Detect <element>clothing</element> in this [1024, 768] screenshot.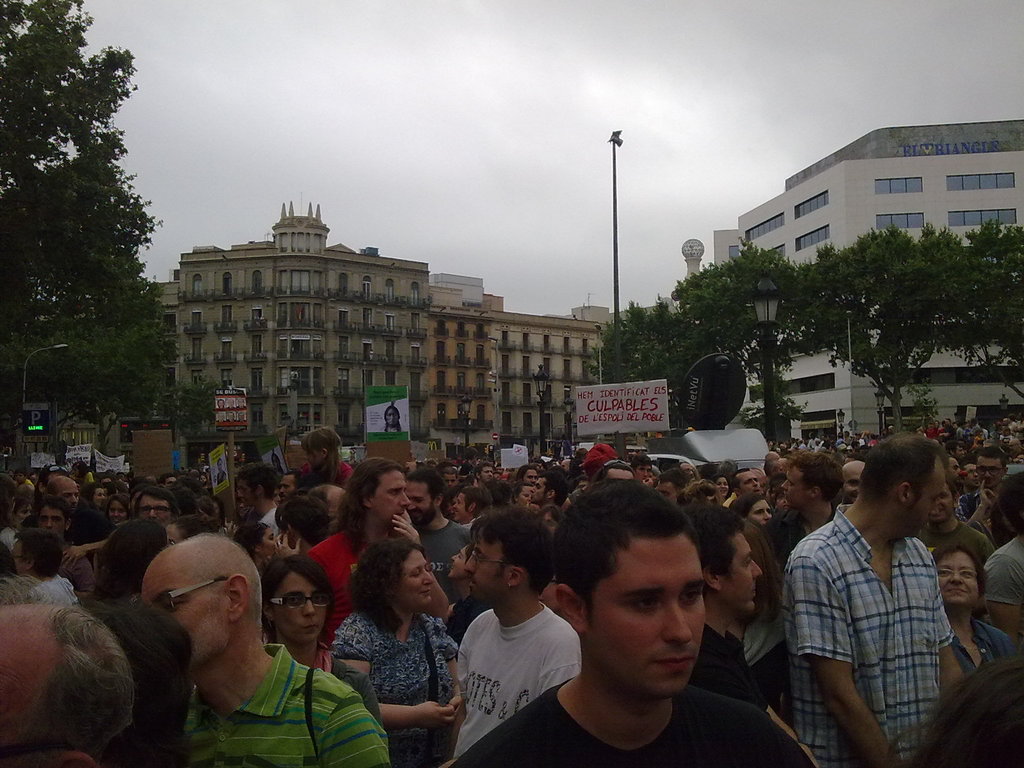
Detection: select_region(764, 506, 832, 569).
